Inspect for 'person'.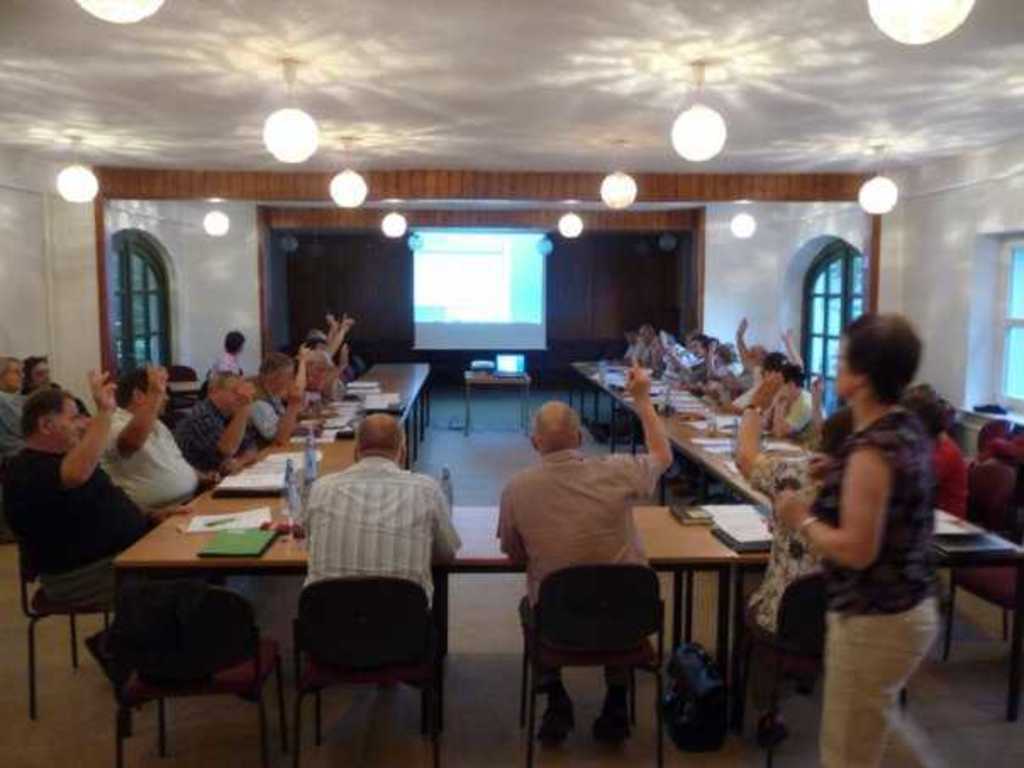
Inspection: (610,320,651,371).
